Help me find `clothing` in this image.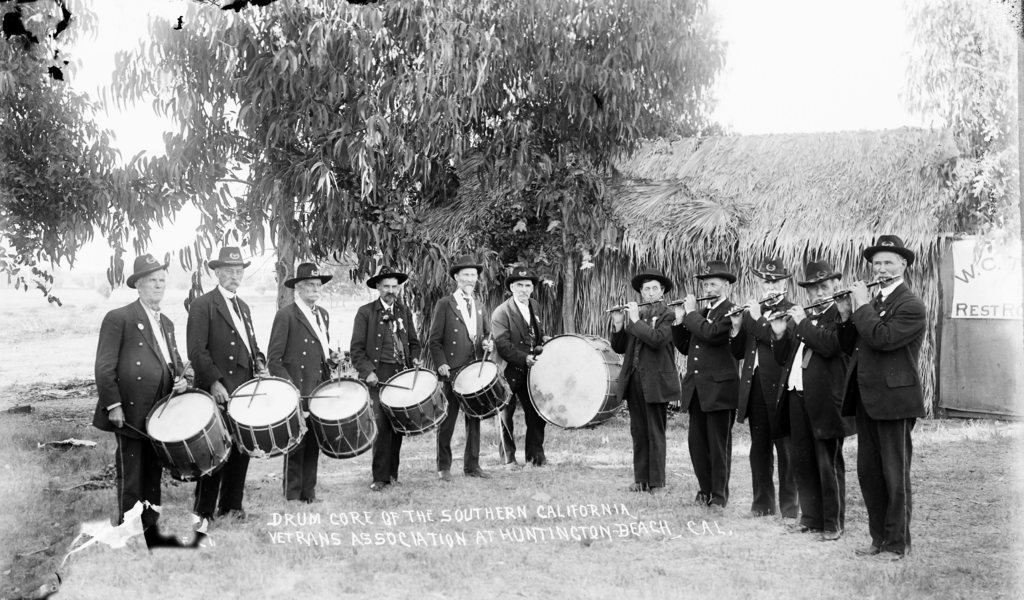
Found it: bbox=(489, 300, 544, 458).
